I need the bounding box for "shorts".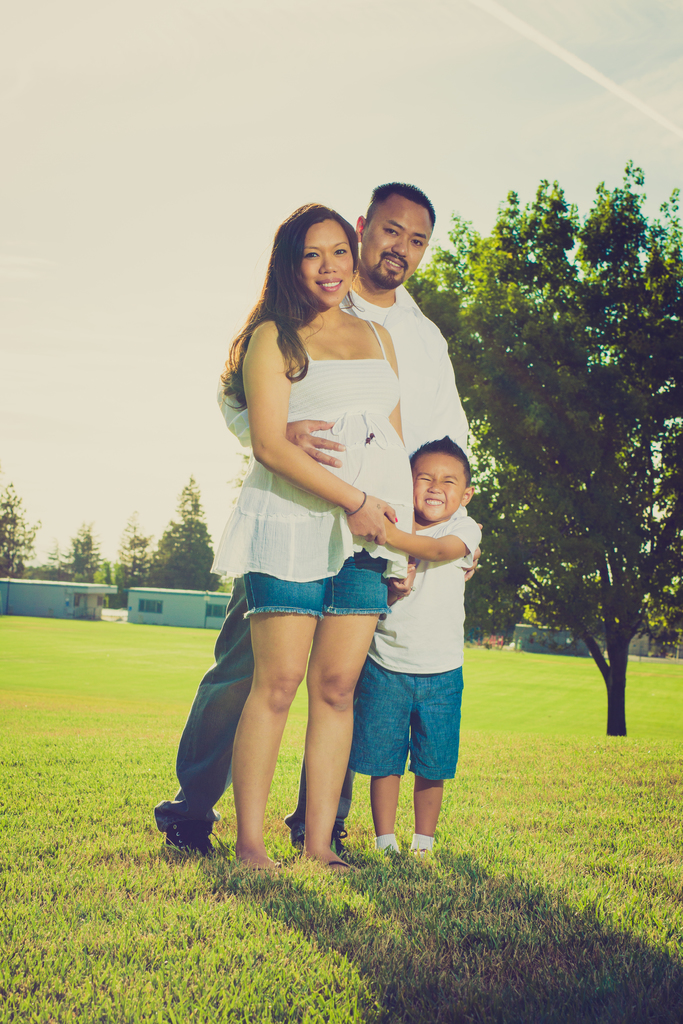
Here it is: [243, 554, 388, 618].
